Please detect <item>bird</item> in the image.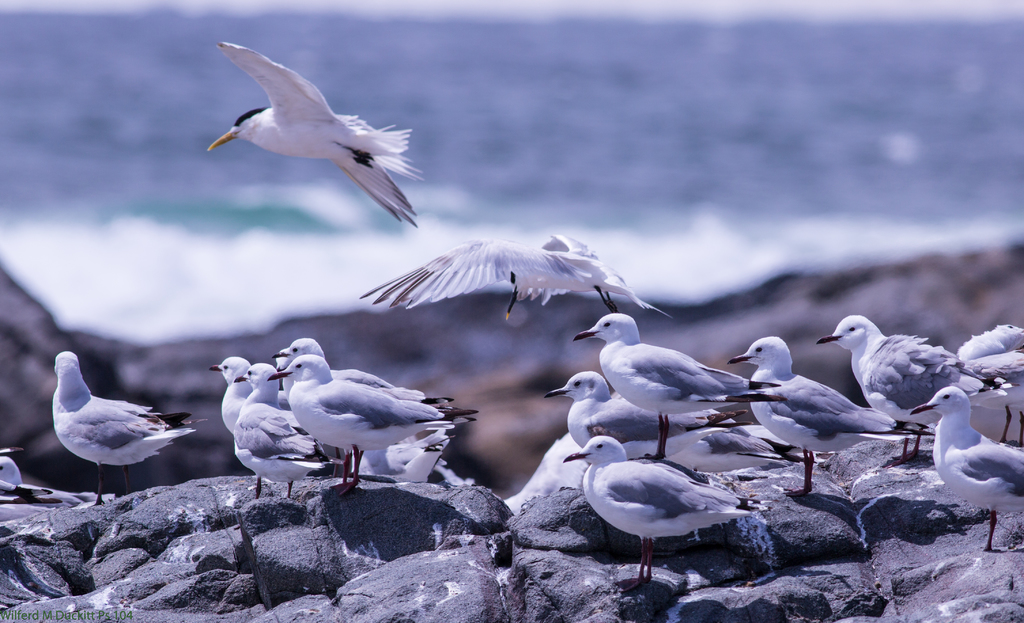
(left=200, top=37, right=426, bottom=235).
